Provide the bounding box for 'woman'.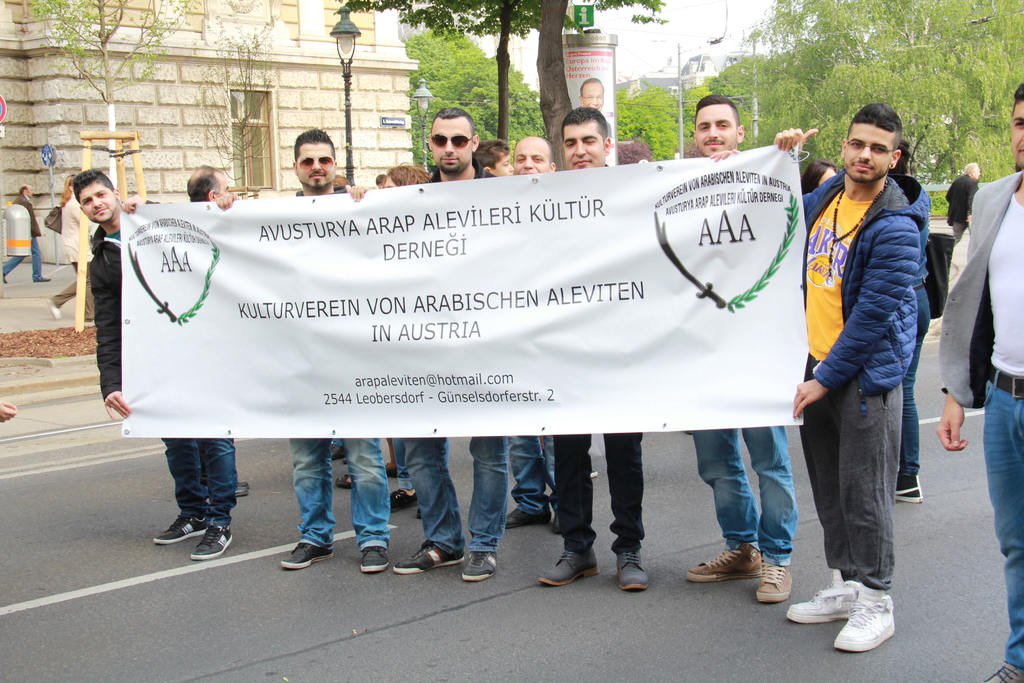
<region>799, 160, 840, 195</region>.
